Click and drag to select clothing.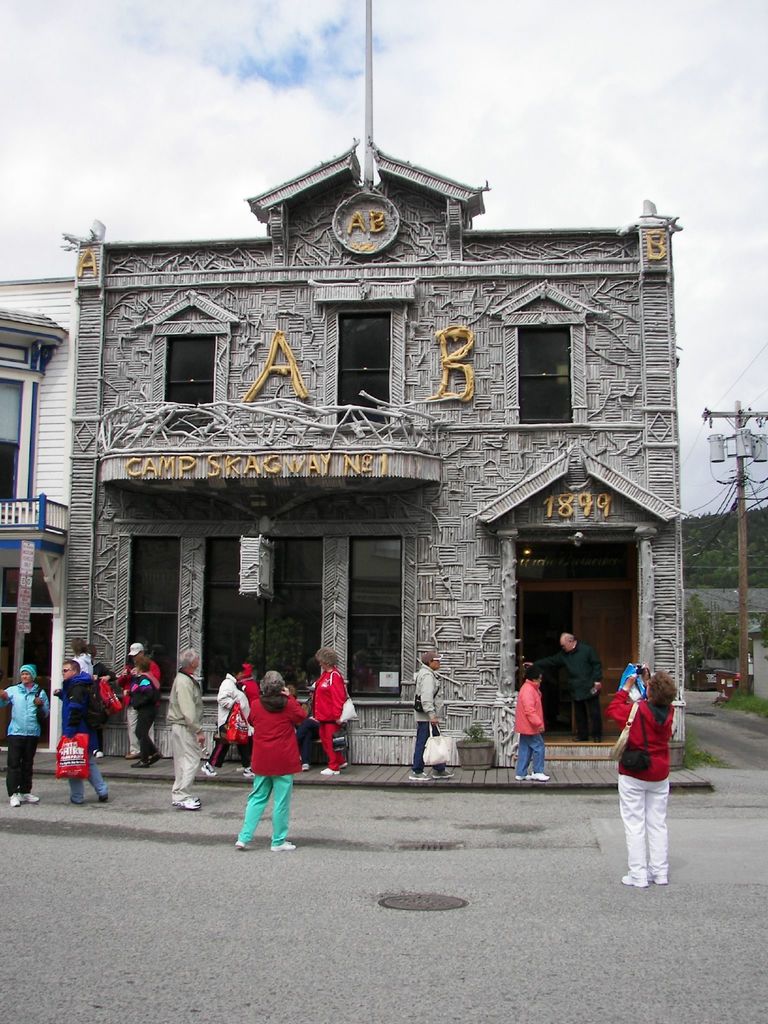
Selection: (x1=241, y1=661, x2=263, y2=710).
